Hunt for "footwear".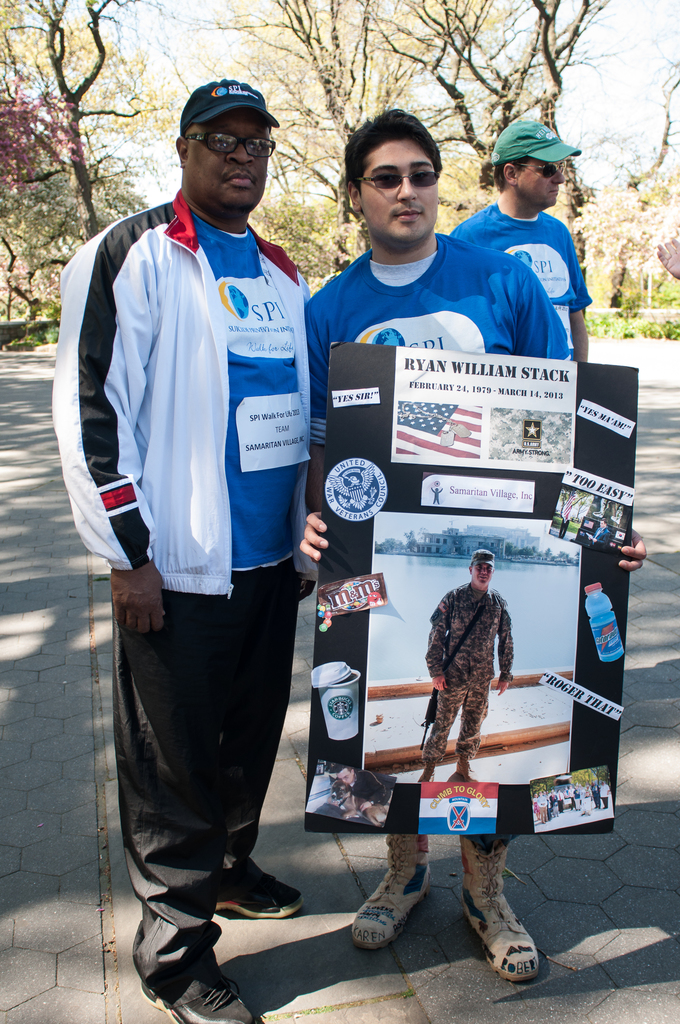
Hunted down at [209, 858, 304, 922].
